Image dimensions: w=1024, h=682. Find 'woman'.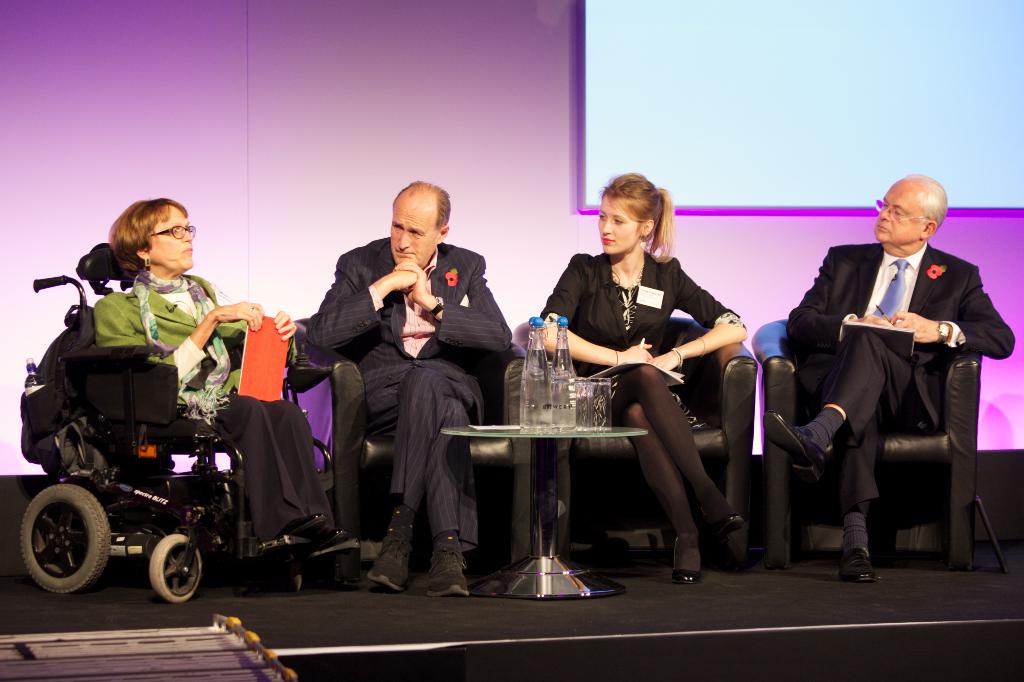
pyautogui.locateOnScreen(556, 202, 731, 612).
